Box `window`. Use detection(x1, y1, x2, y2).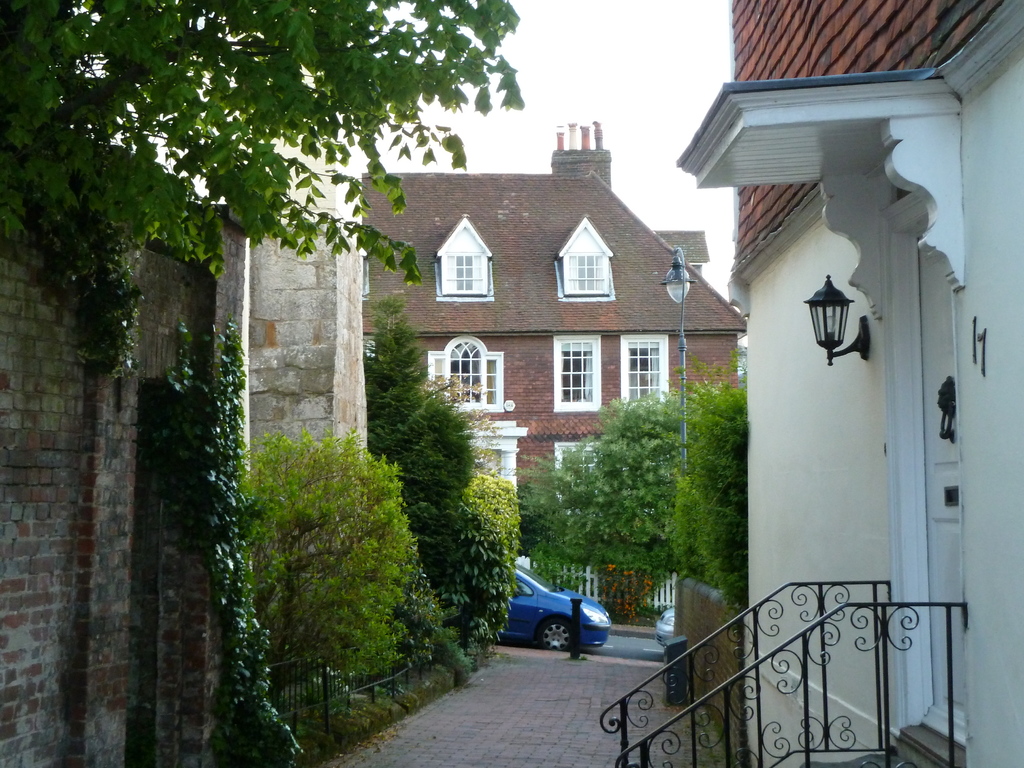
detection(447, 249, 478, 295).
